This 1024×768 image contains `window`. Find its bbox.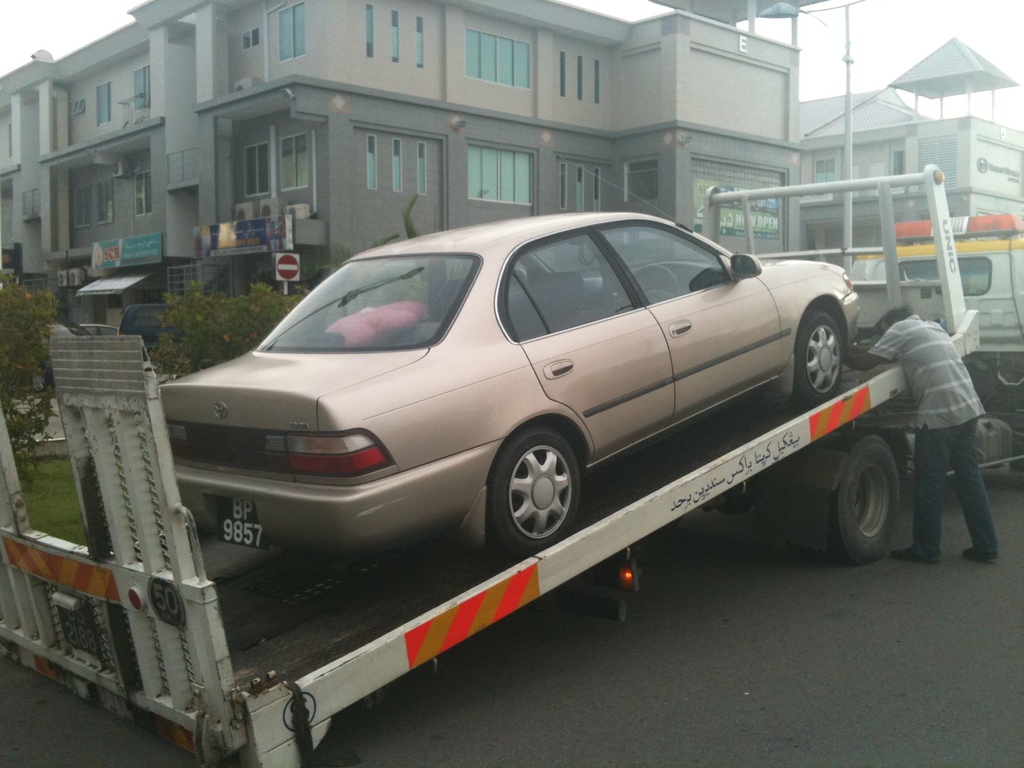
(x1=392, y1=10, x2=399, y2=63).
